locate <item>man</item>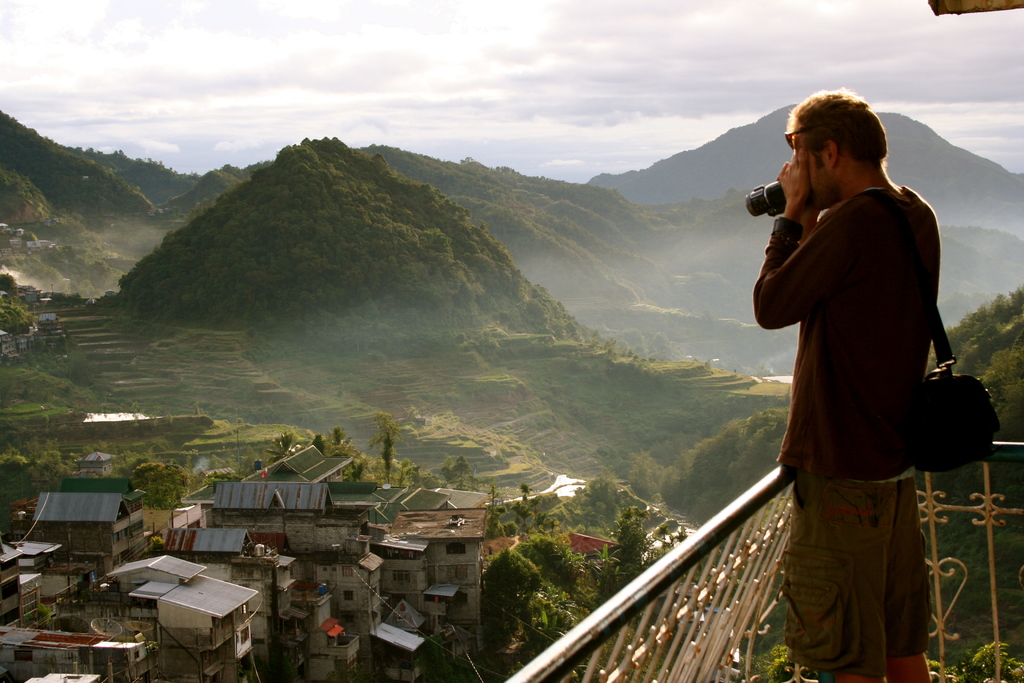
box(751, 85, 943, 682)
